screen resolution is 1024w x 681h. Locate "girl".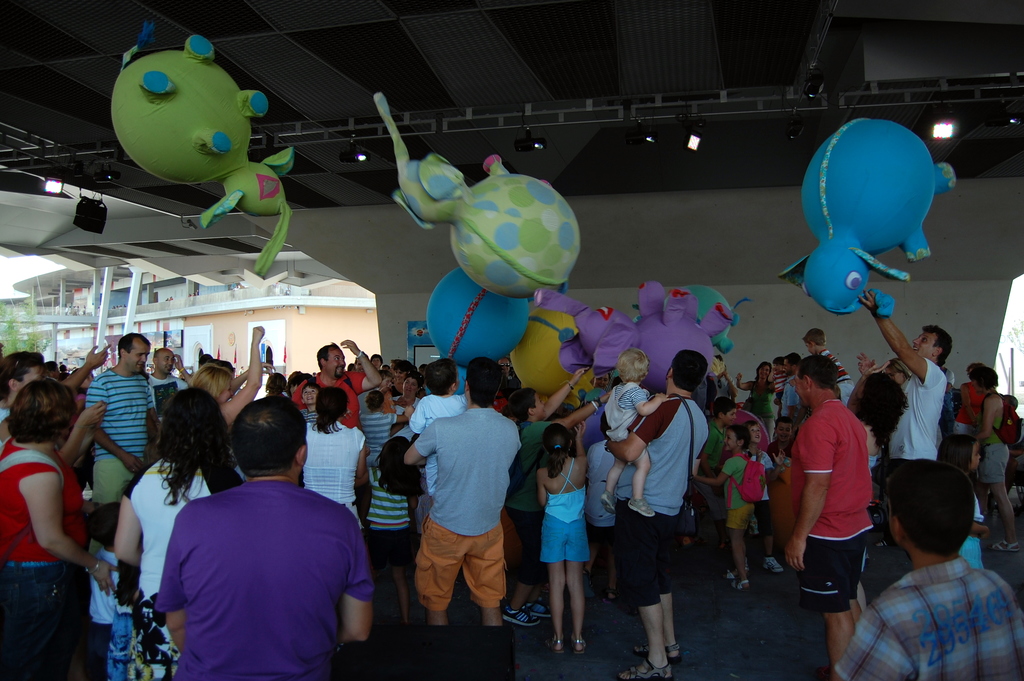
pyautogui.locateOnScreen(600, 350, 665, 515).
